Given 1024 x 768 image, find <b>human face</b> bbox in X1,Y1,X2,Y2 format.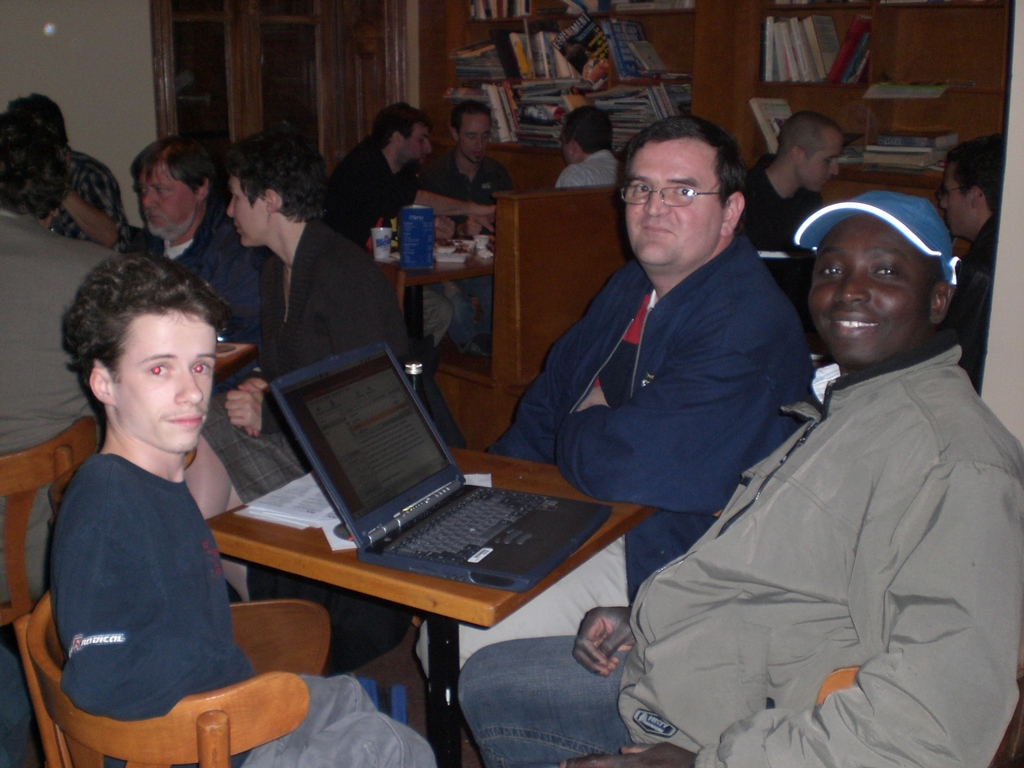
806,131,842,192.
